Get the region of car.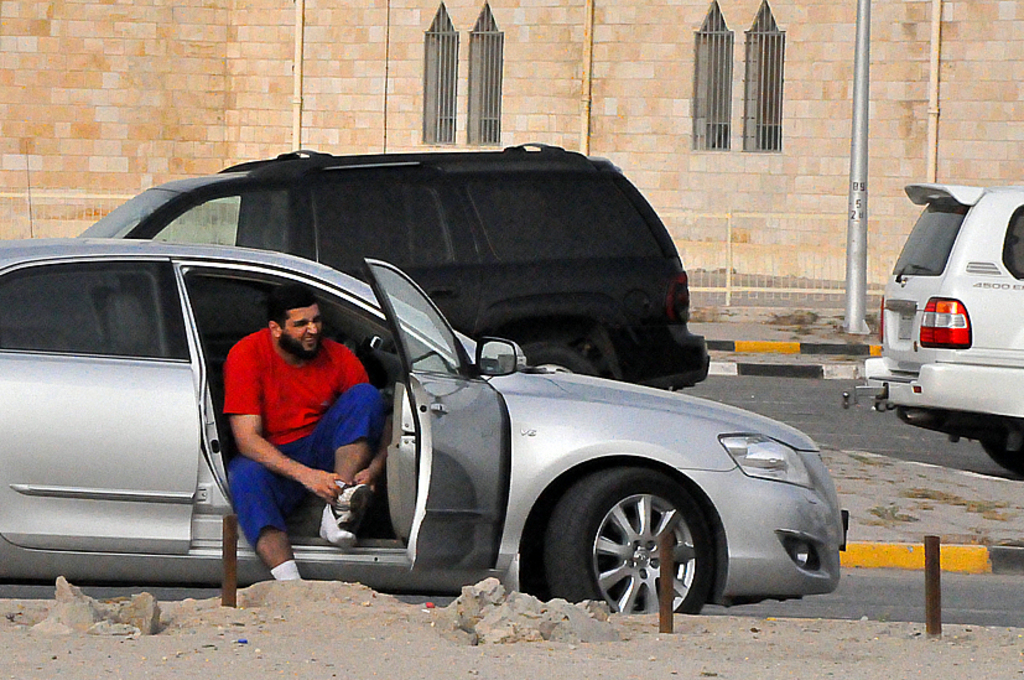
locate(26, 141, 711, 391).
